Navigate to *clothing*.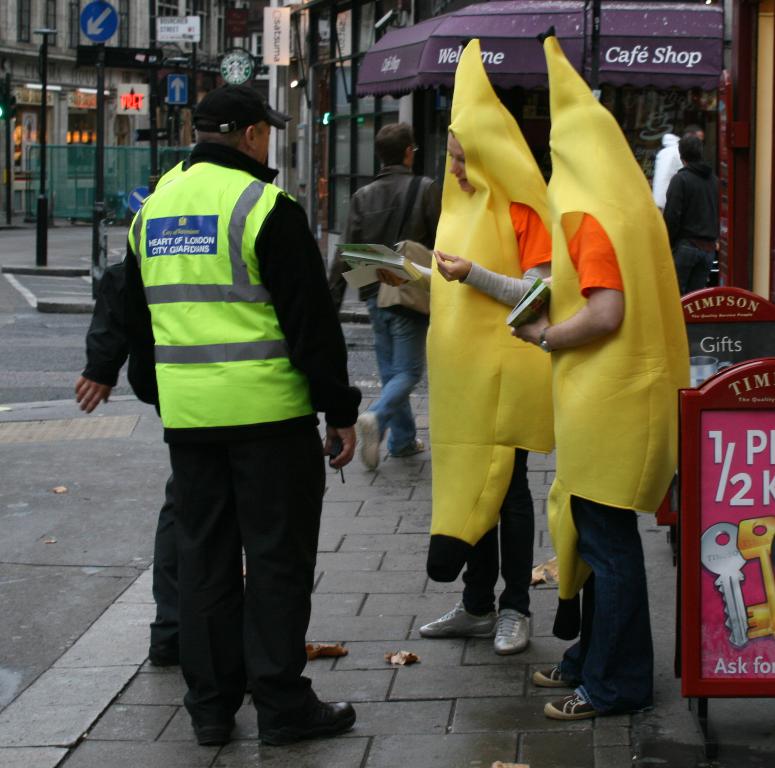
Navigation target: [326, 158, 450, 451].
